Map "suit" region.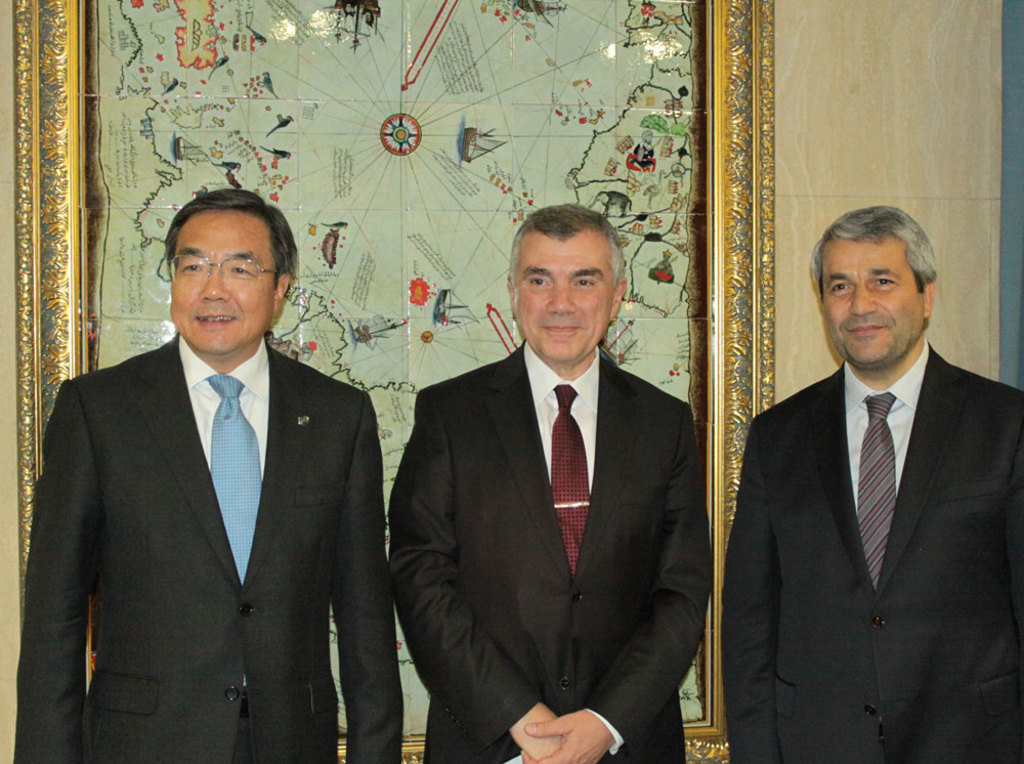
Mapped to bbox=[390, 336, 713, 763].
